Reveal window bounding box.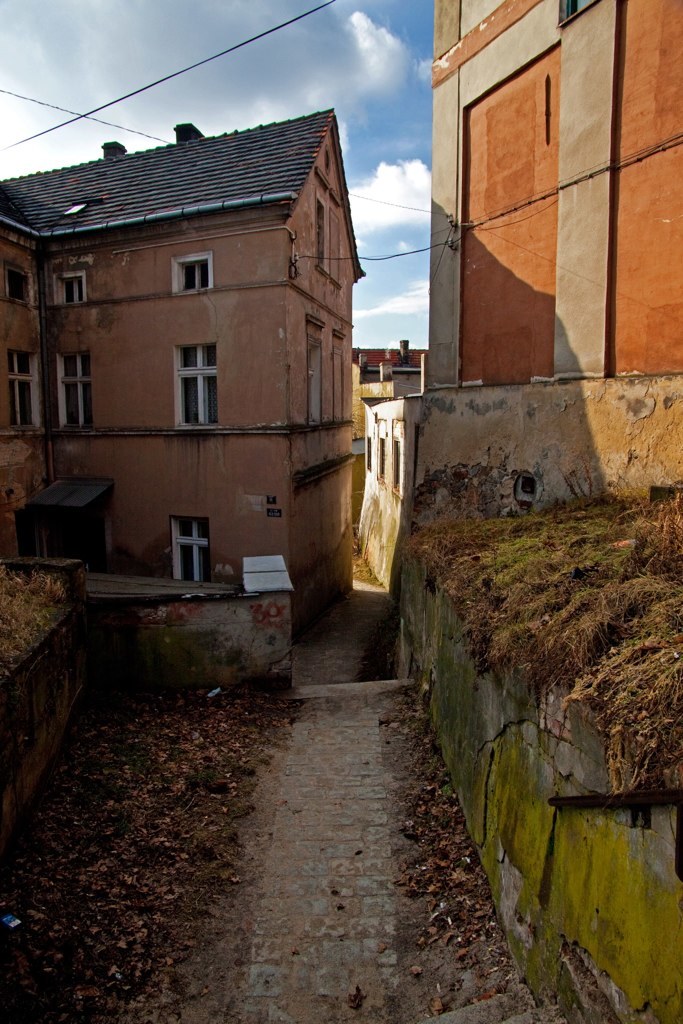
Revealed: left=174, top=343, right=224, bottom=426.
